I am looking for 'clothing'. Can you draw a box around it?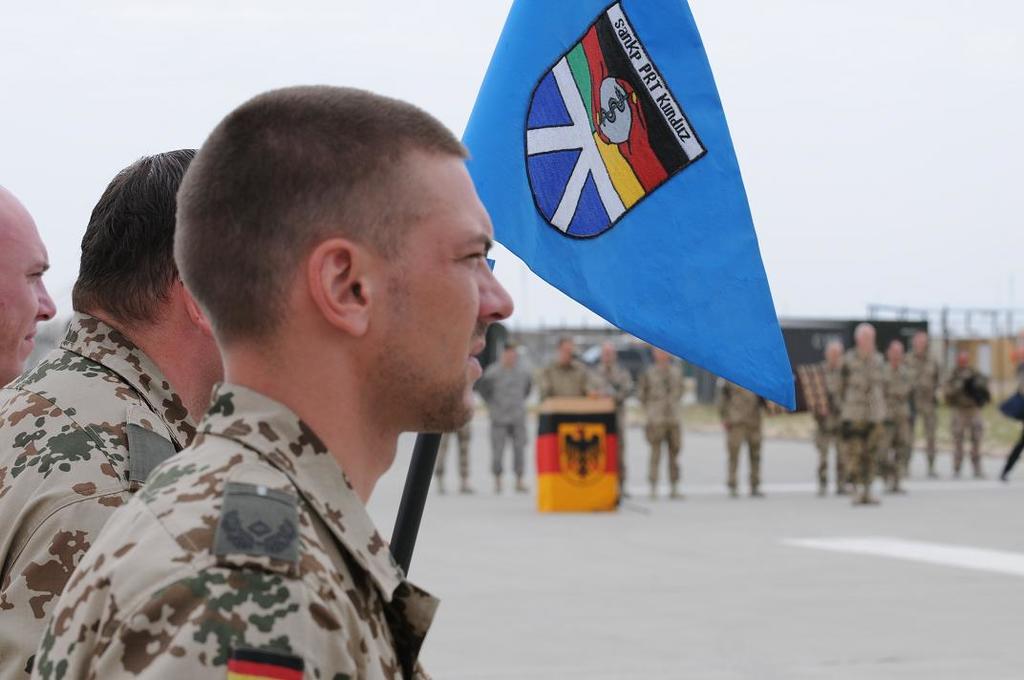
Sure, the bounding box is (left=812, top=360, right=844, bottom=482).
